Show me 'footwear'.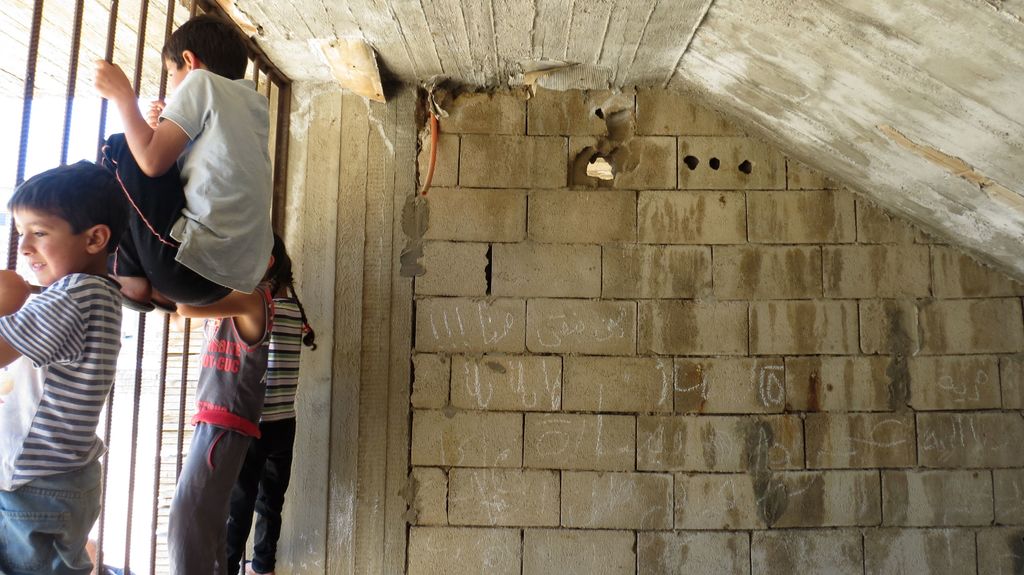
'footwear' is here: 152 303 178 315.
